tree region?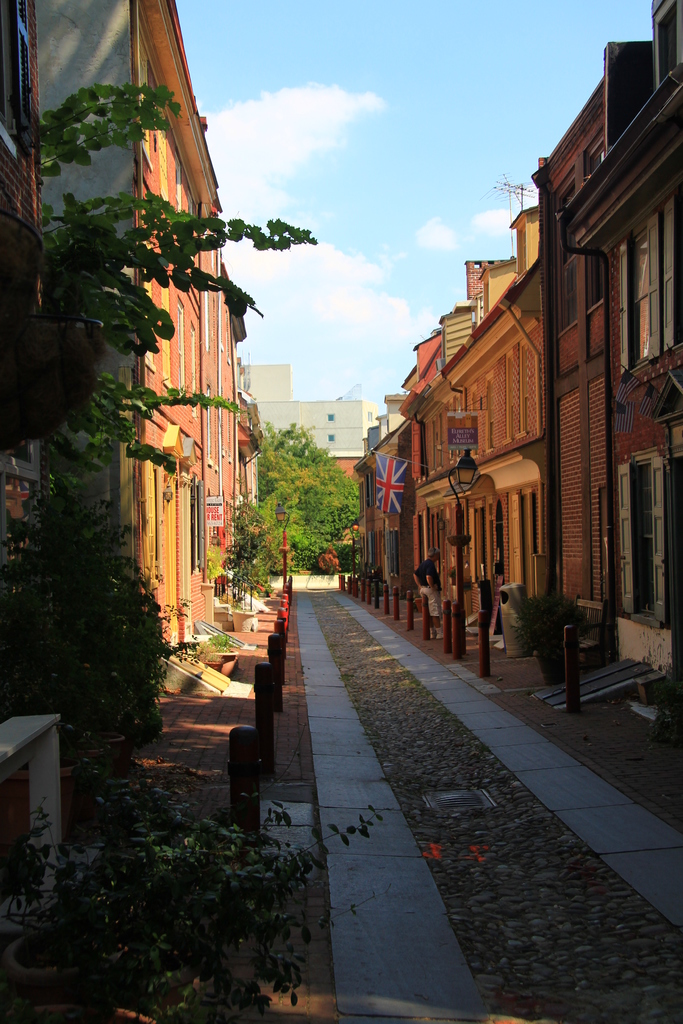
(0,96,300,691)
